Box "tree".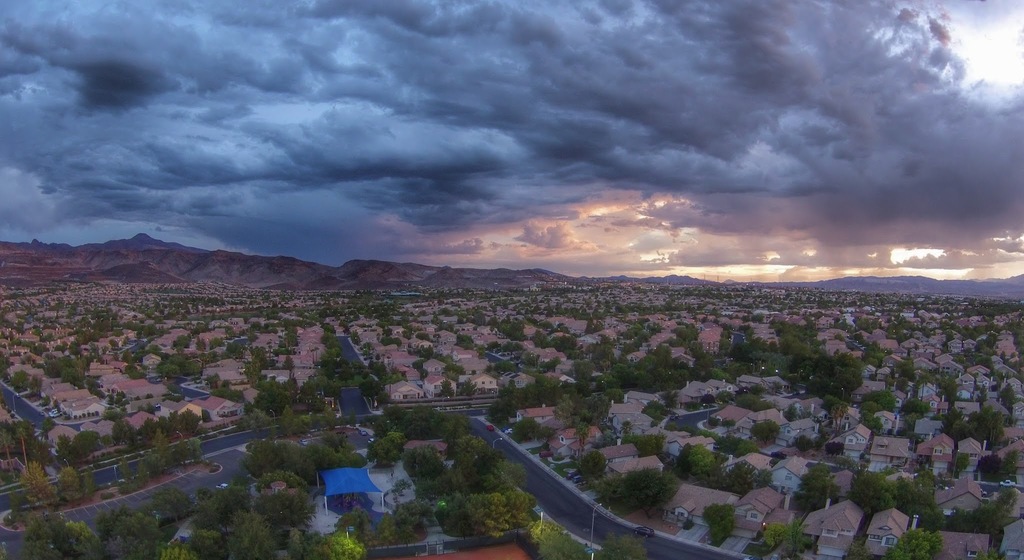
887 524 947 559.
